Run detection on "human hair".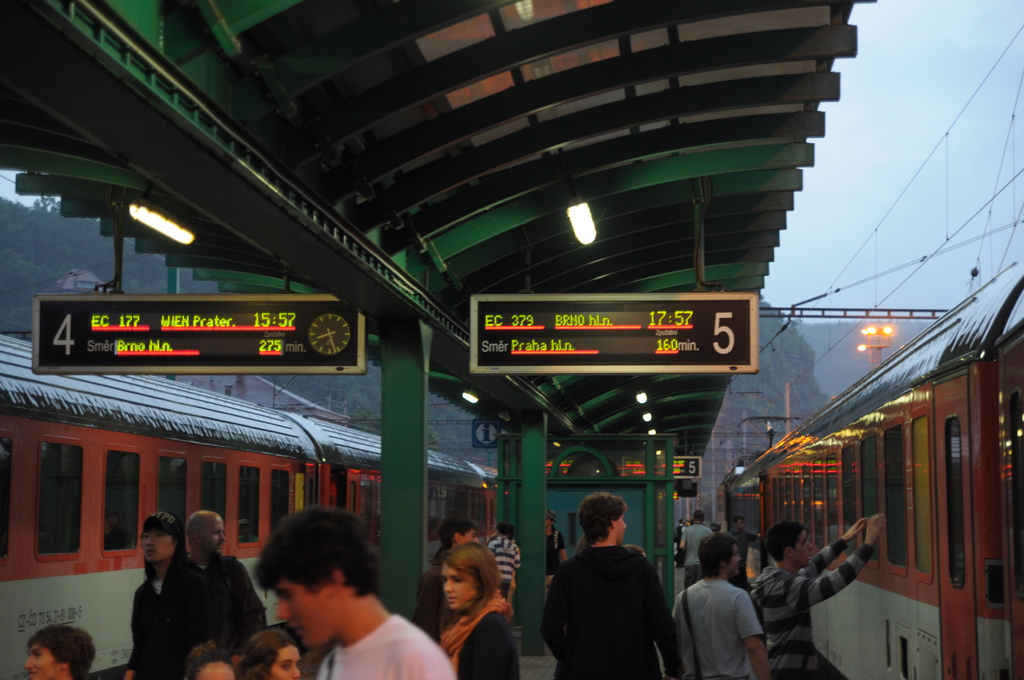
Result: 241 626 300 679.
